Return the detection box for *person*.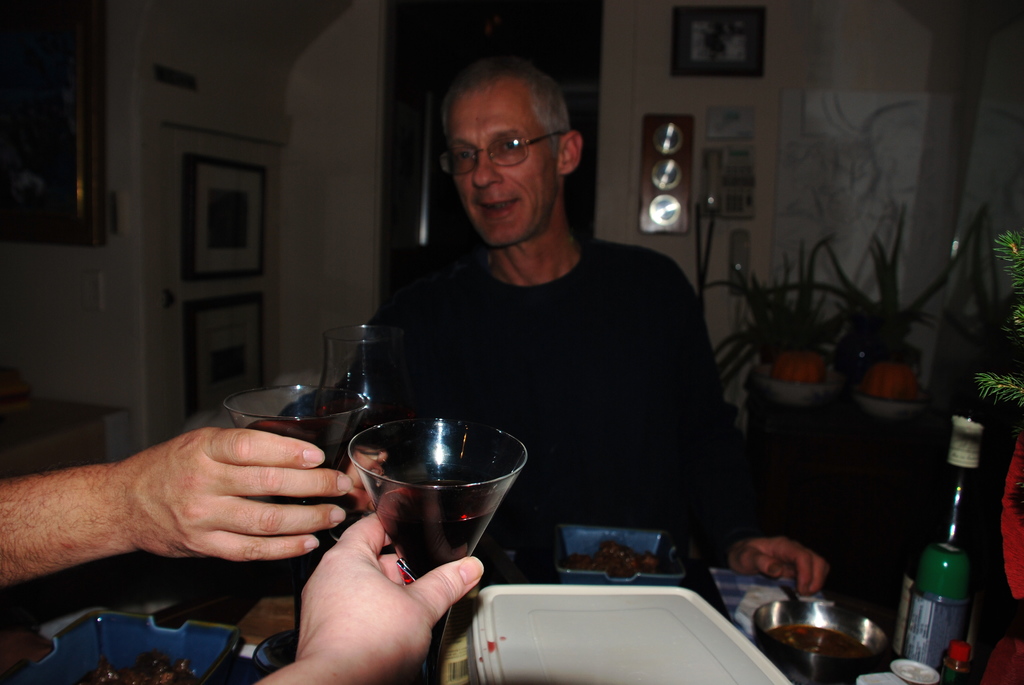
[x1=323, y1=52, x2=820, y2=613].
